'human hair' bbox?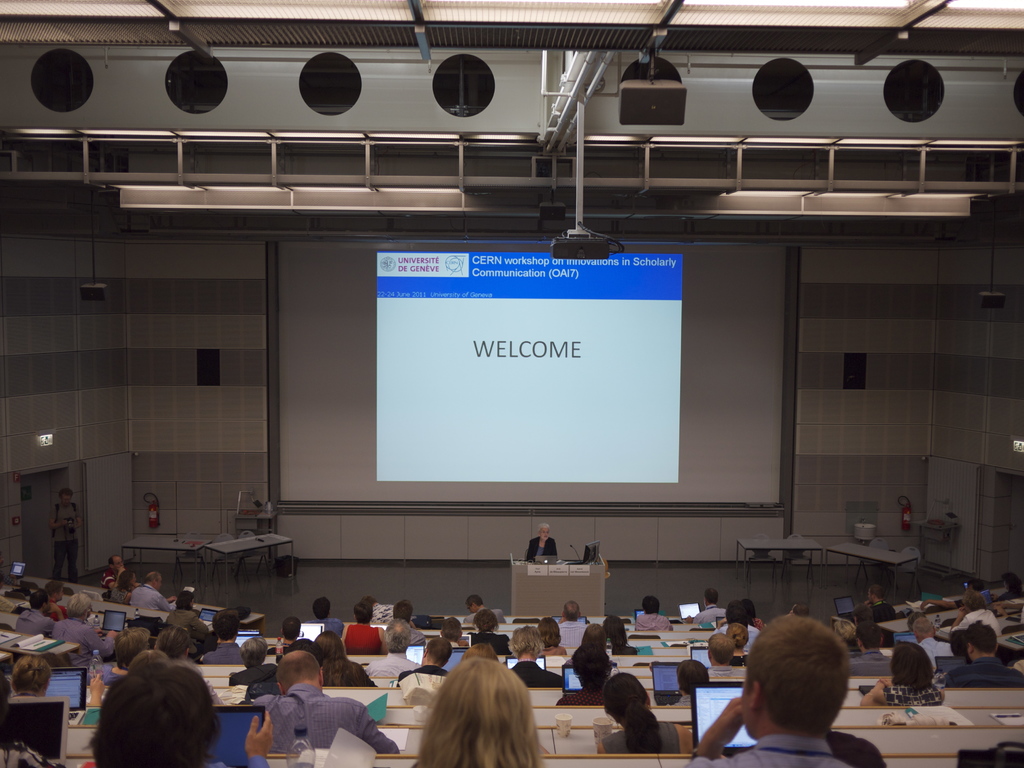
x1=604 y1=616 x2=627 y2=648
